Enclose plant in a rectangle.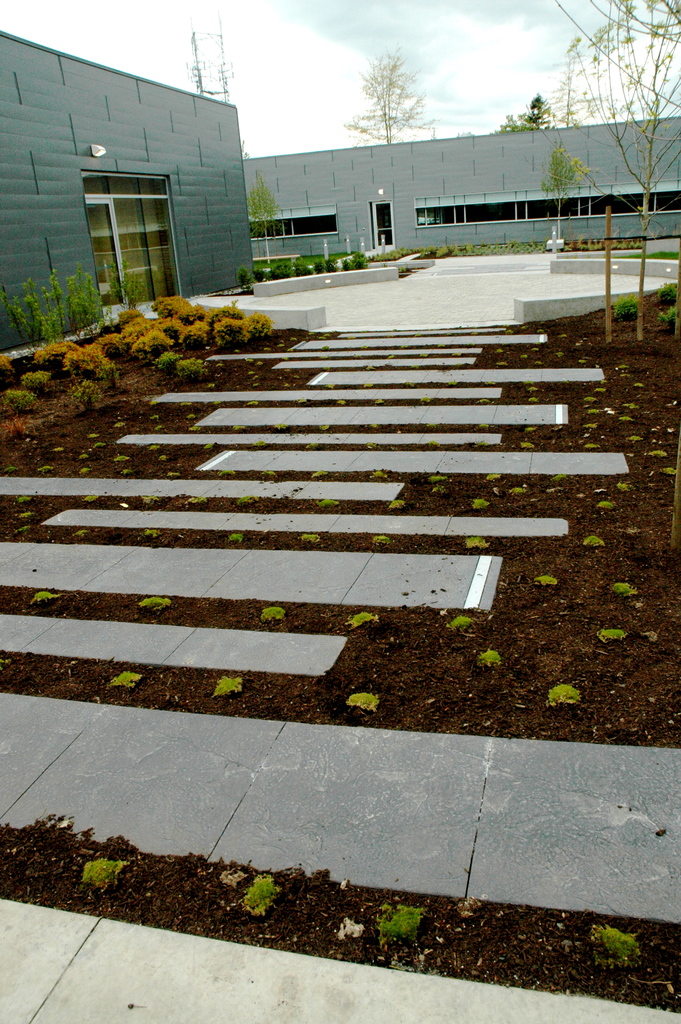
135 329 170 358.
